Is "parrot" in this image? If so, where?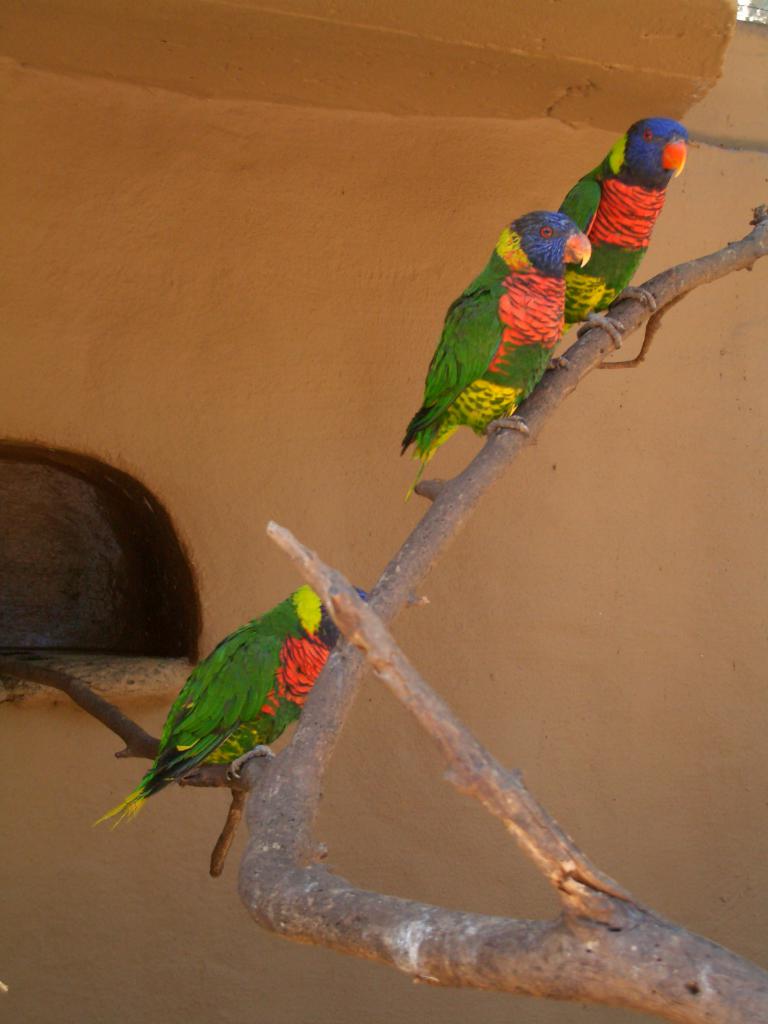
Yes, at rect(404, 211, 597, 495).
